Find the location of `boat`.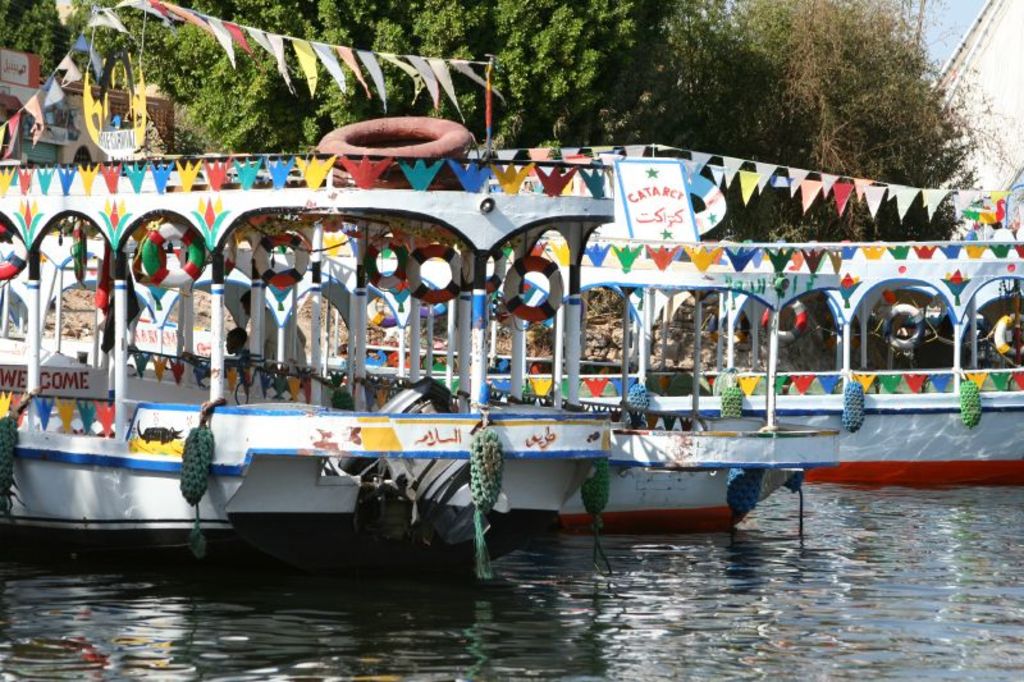
Location: bbox(84, 156, 845, 531).
